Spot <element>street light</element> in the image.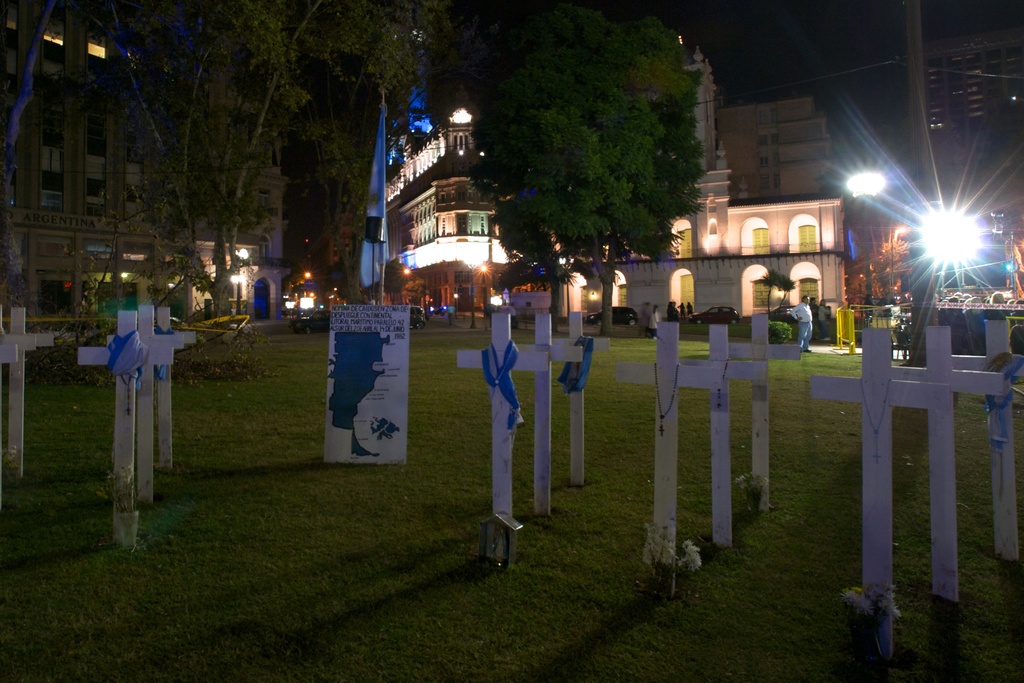
<element>street light</element> found at {"x1": 401, "y1": 260, "x2": 413, "y2": 329}.
